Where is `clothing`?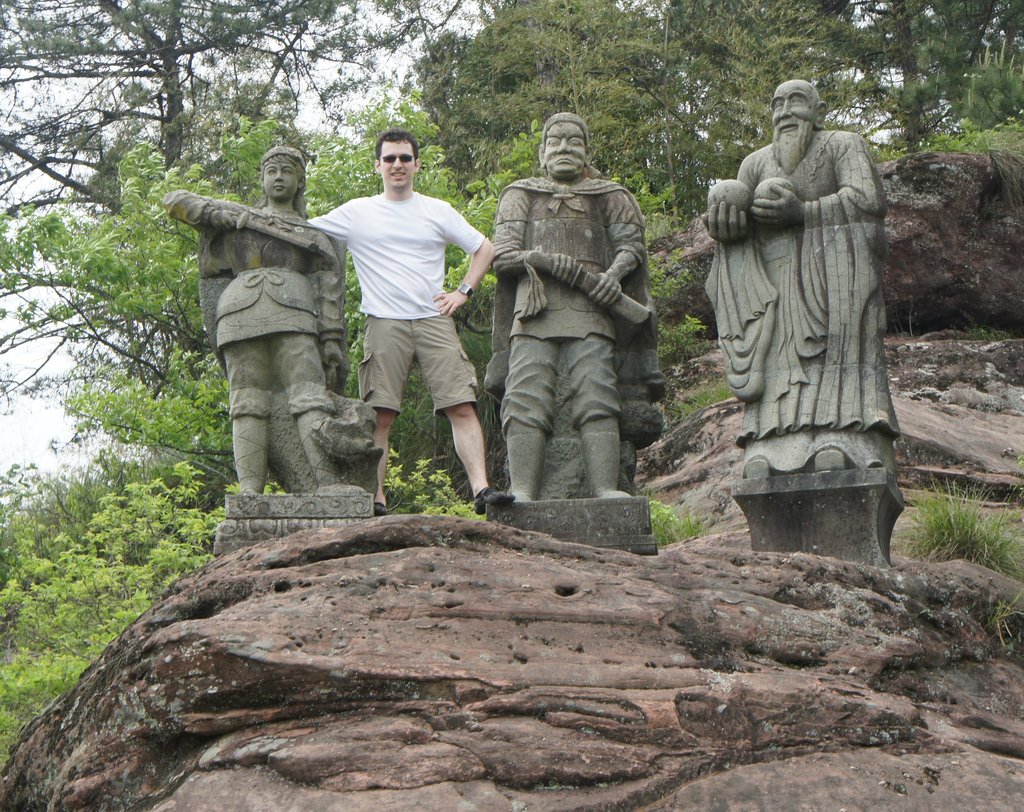
{"left": 489, "top": 177, "right": 673, "bottom": 495}.
